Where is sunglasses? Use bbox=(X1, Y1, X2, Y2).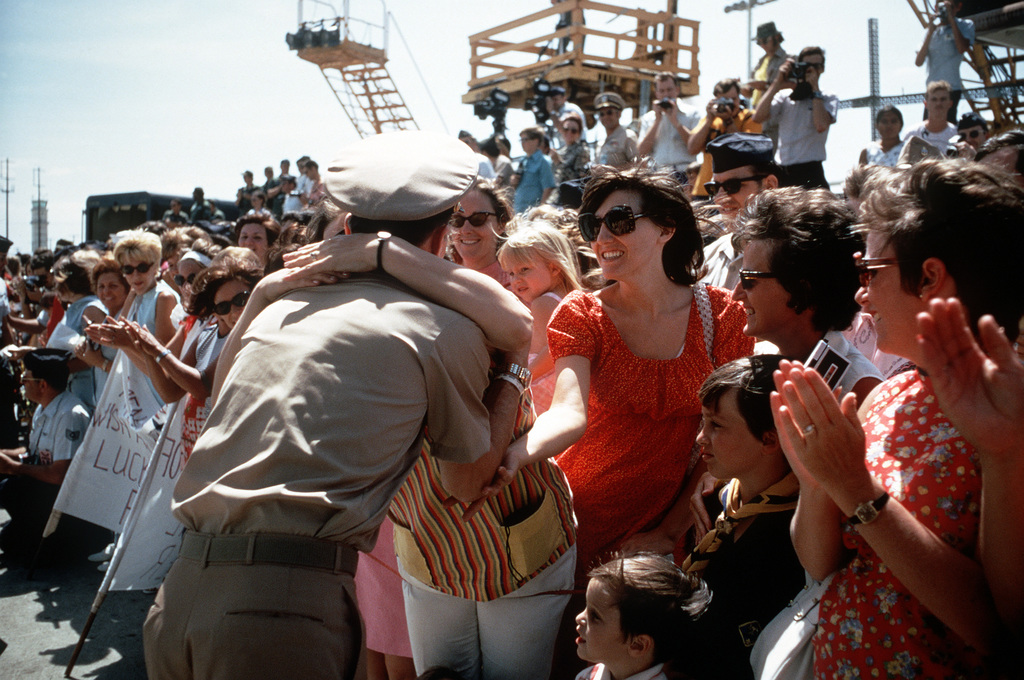
bbox=(120, 261, 155, 277).
